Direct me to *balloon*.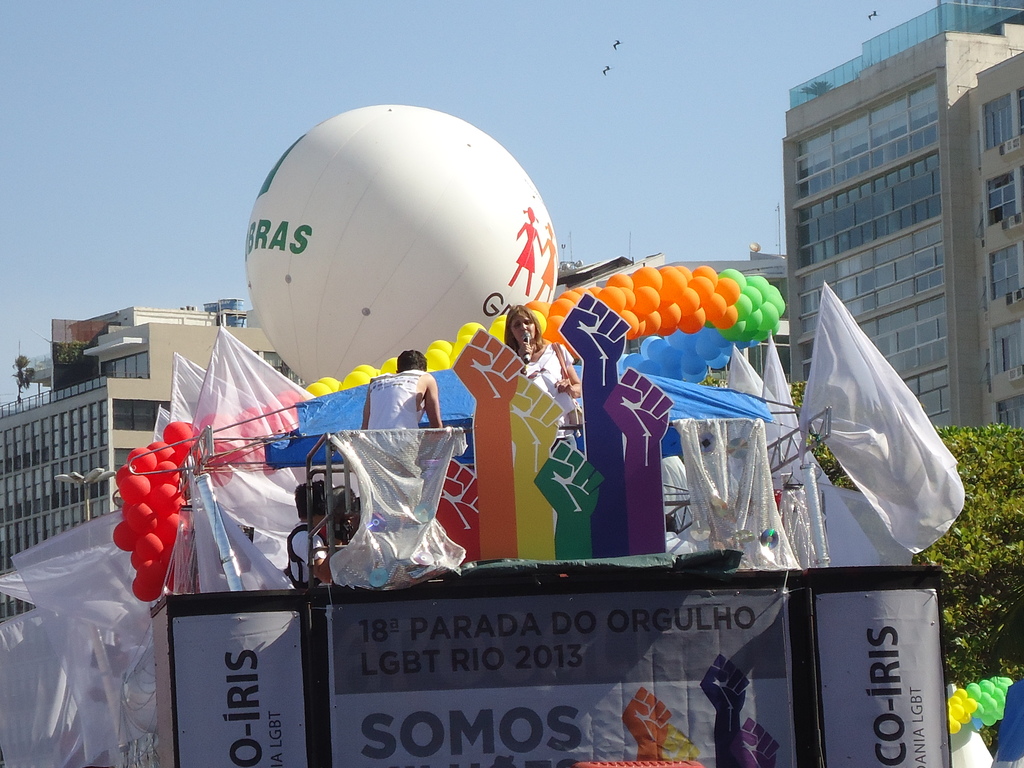
Direction: [529,310,549,334].
